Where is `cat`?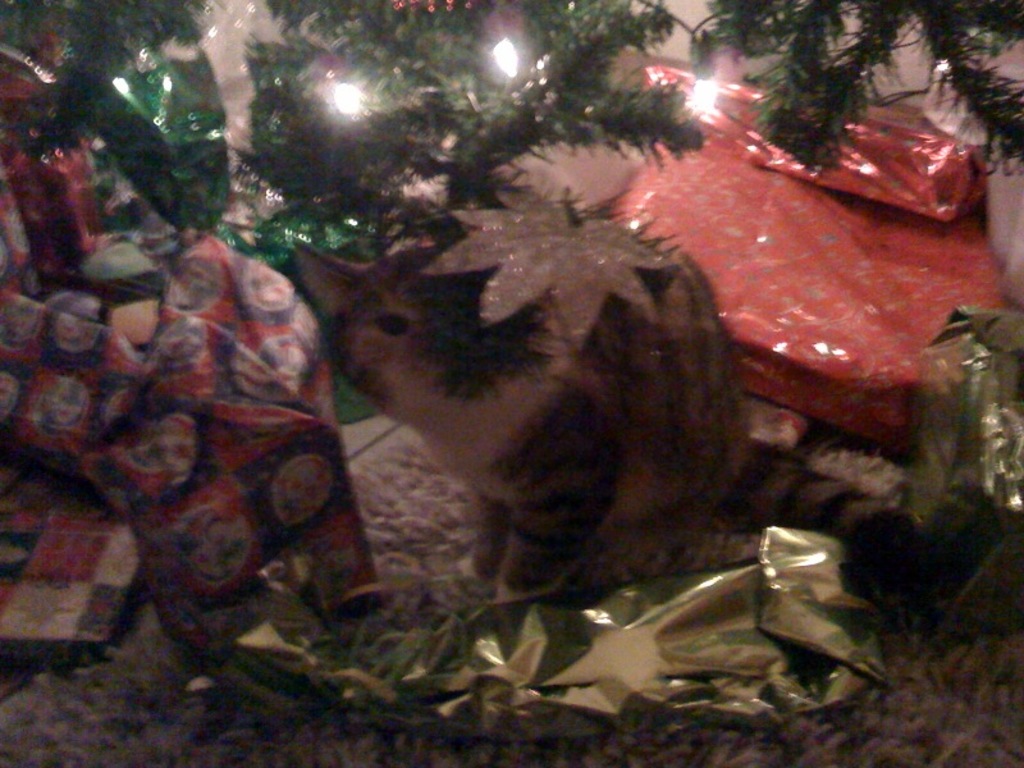
[291, 236, 928, 605].
